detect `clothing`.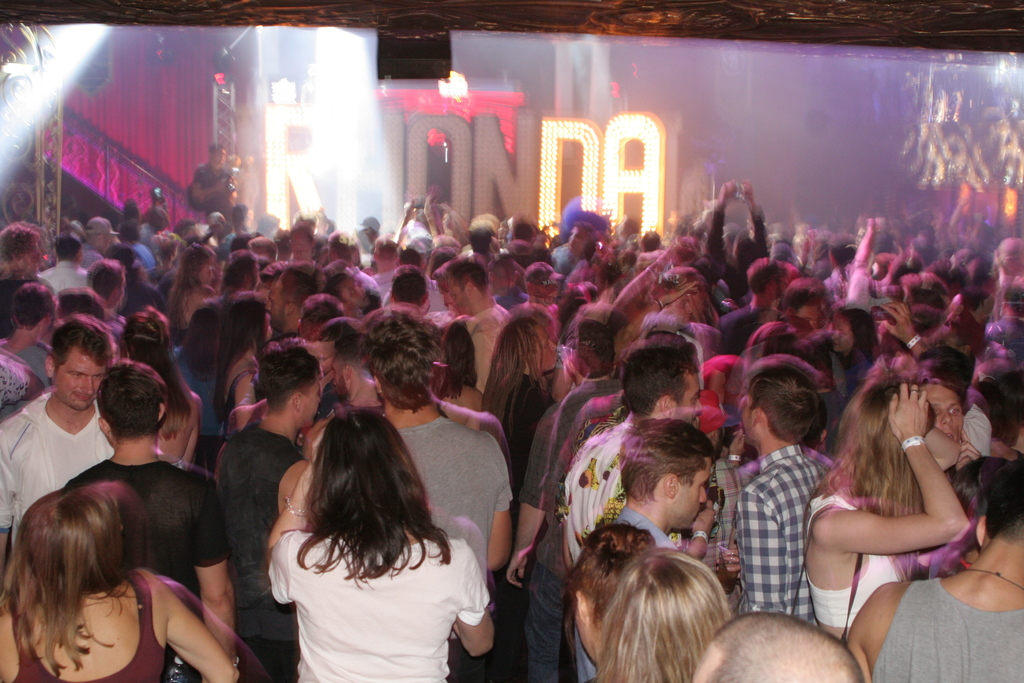
Detected at locate(384, 277, 447, 315).
